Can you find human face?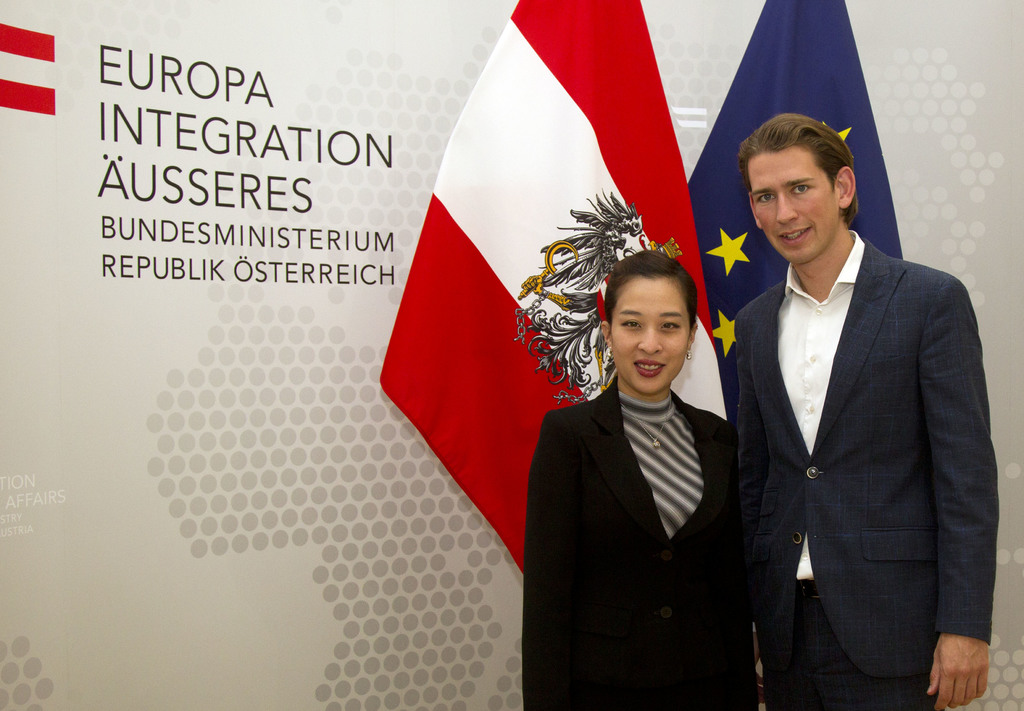
Yes, bounding box: locate(614, 270, 687, 405).
